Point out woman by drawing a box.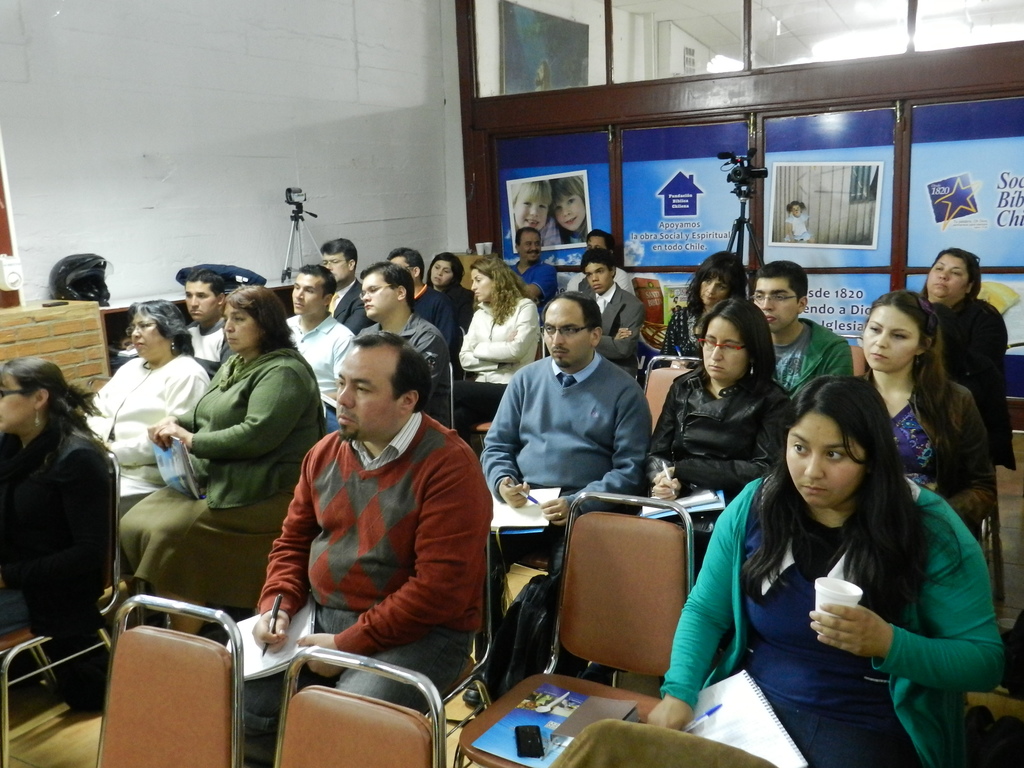
left=908, top=246, right=1016, bottom=468.
